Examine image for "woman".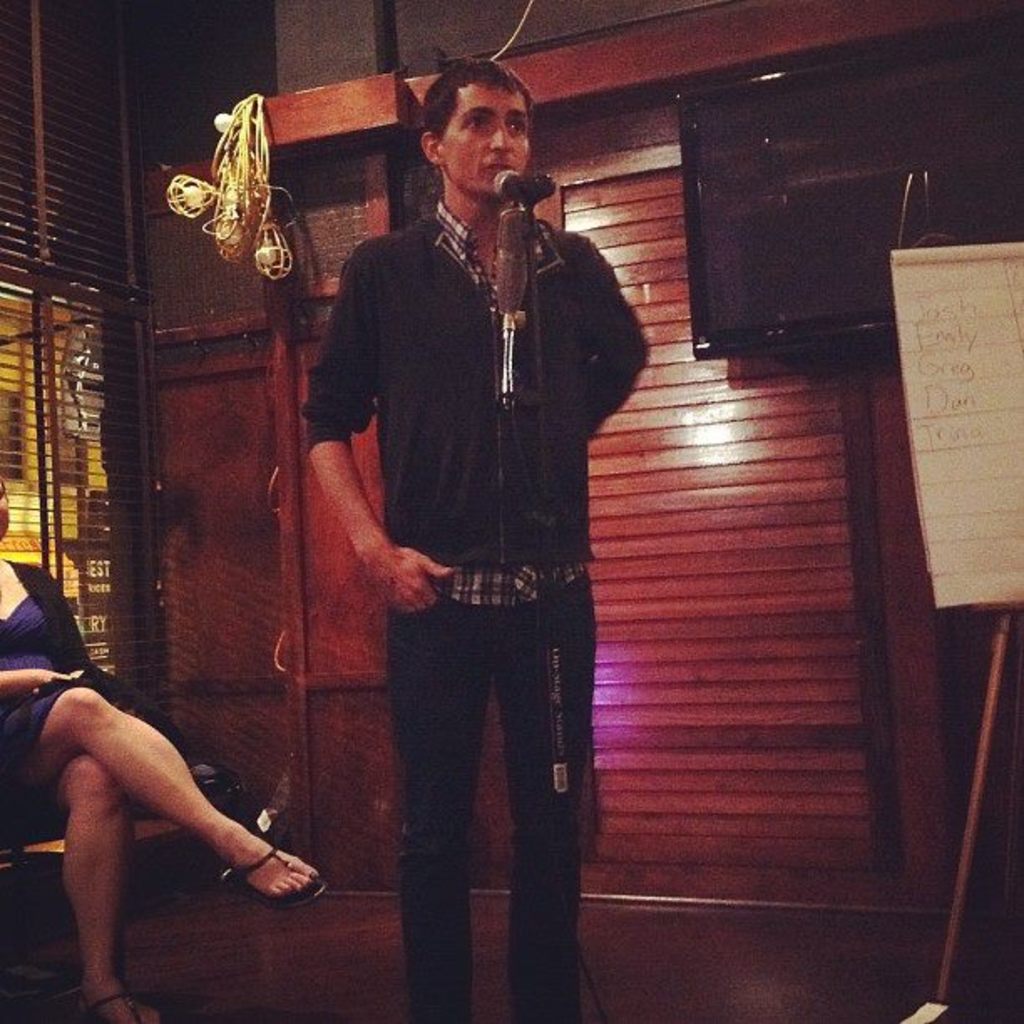
Examination result: (12,525,301,1001).
